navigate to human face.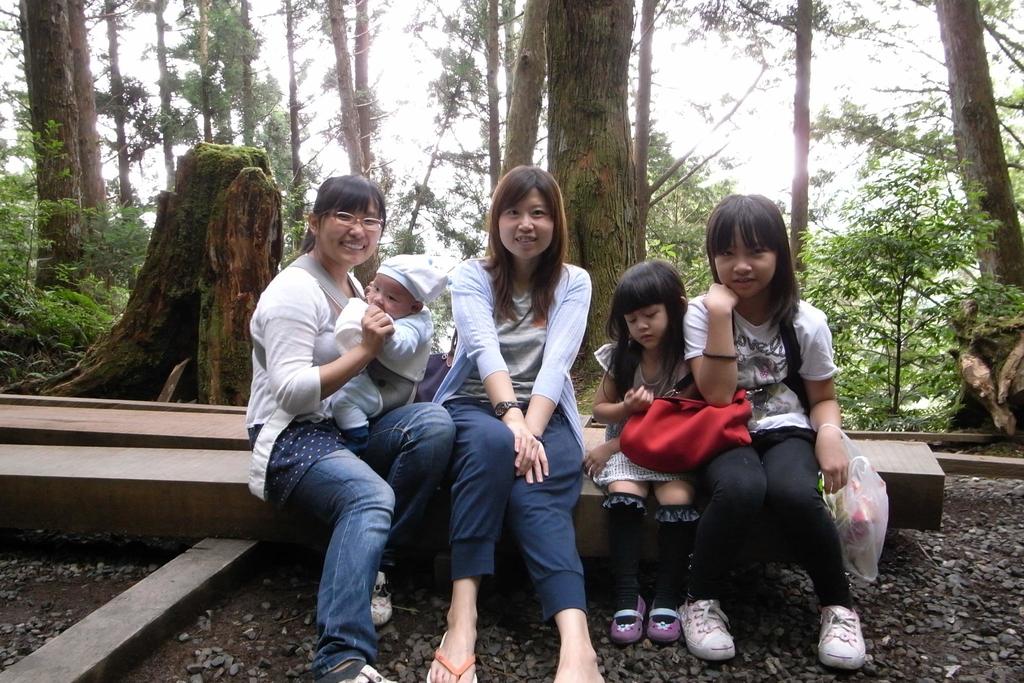
Navigation target: box=[499, 190, 556, 259].
